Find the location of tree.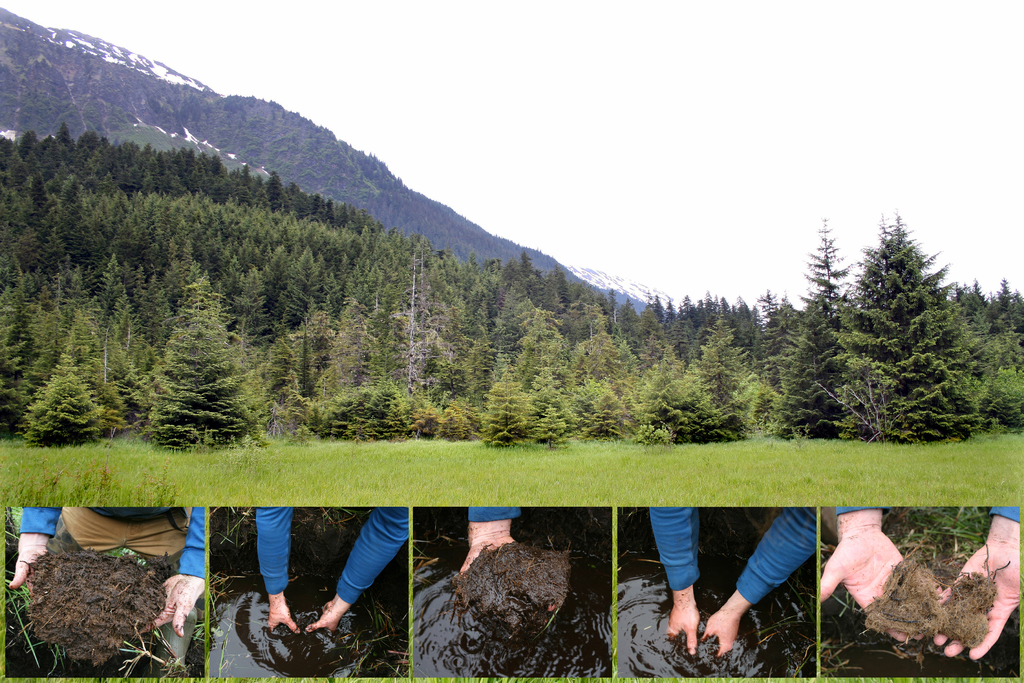
Location: rect(614, 307, 695, 447).
